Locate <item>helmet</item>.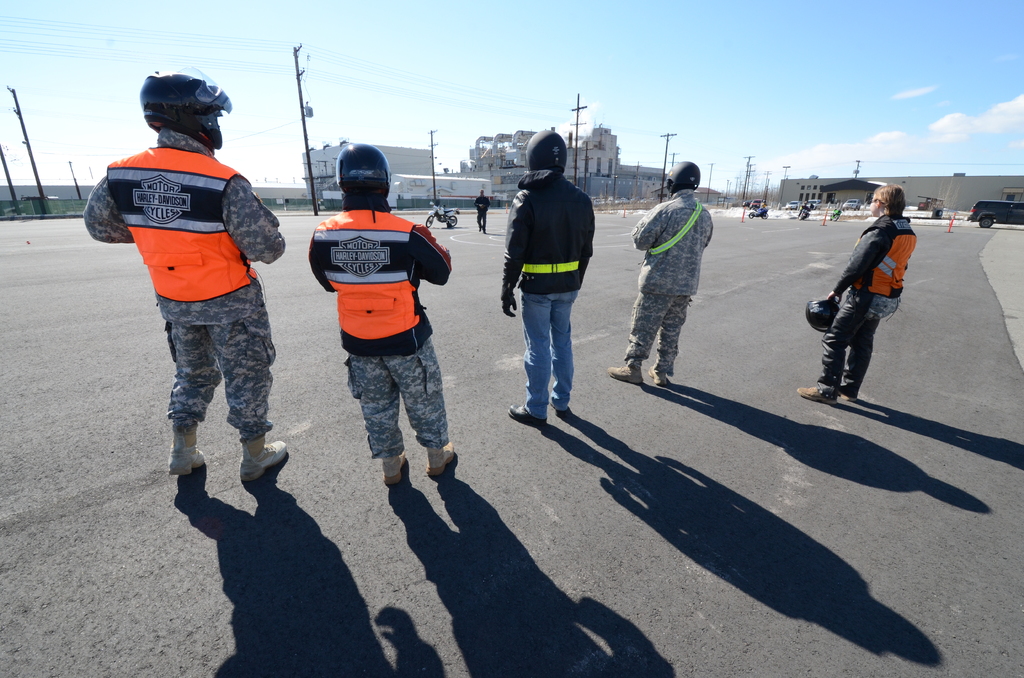
Bounding box: <bbox>666, 163, 699, 197</bbox>.
